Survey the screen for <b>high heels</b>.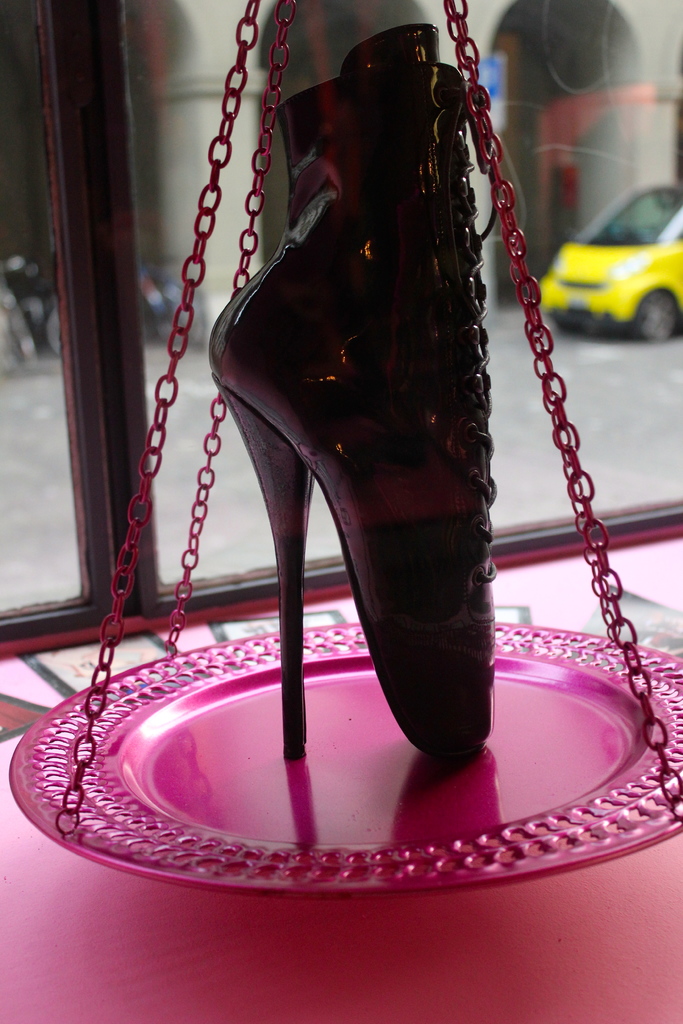
Survey found: {"left": 203, "top": 60, "right": 494, "bottom": 766}.
